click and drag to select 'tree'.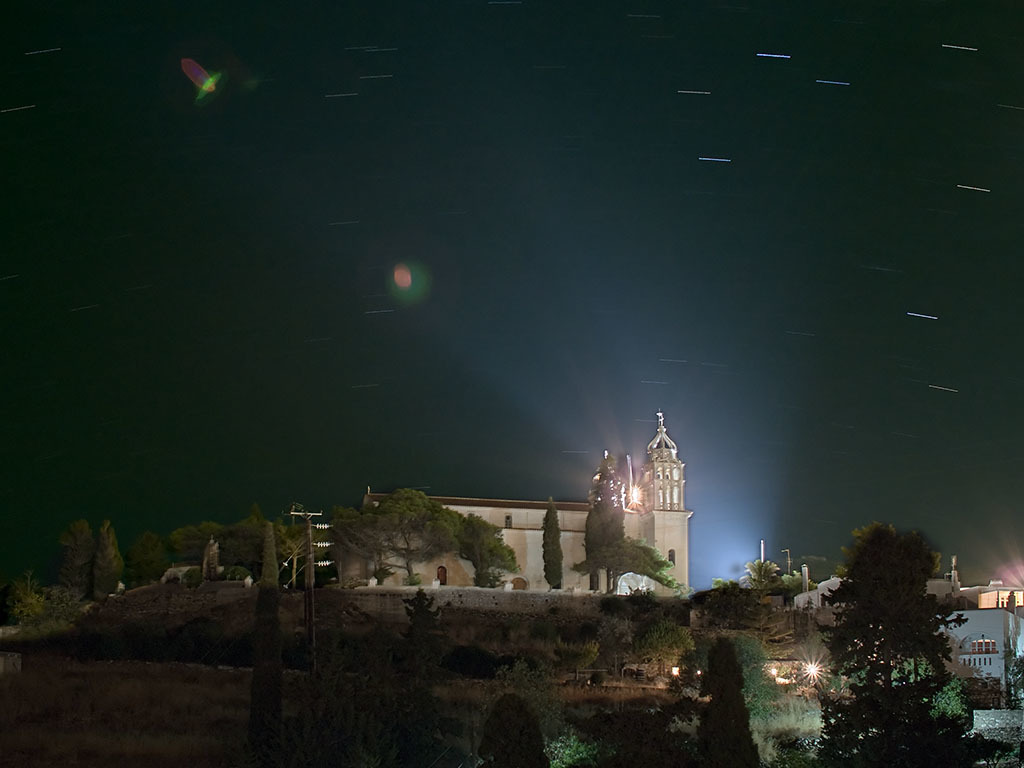
Selection: <bbox>783, 568, 816, 597</bbox>.
